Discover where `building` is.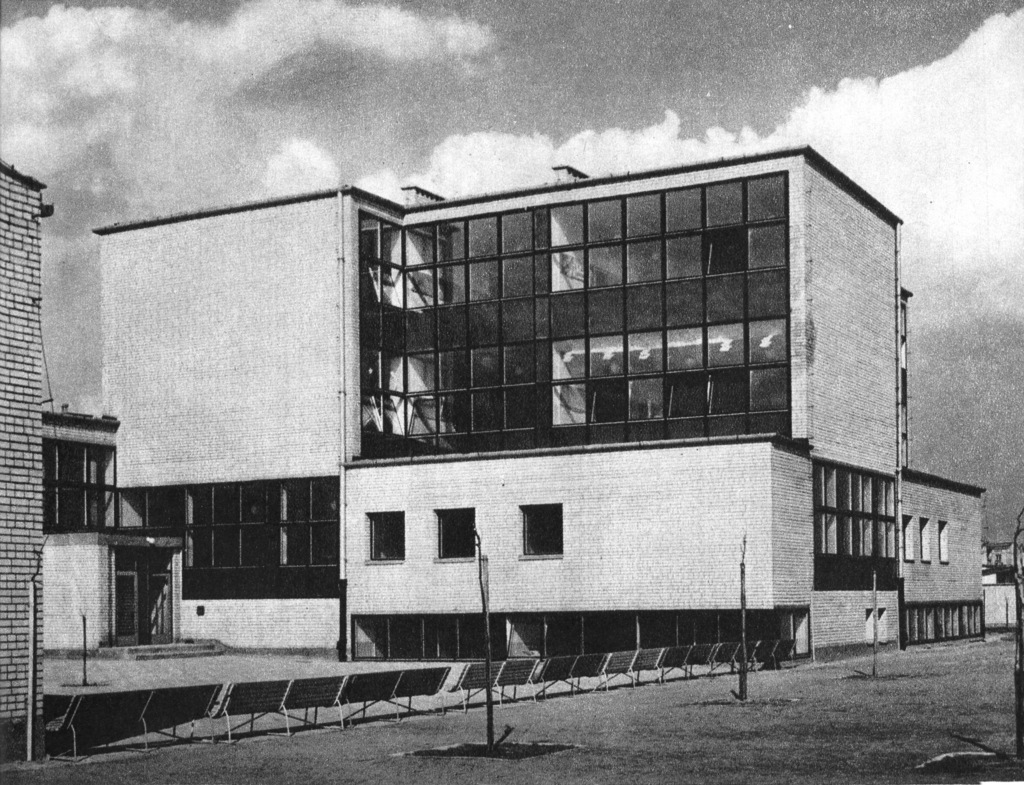
Discovered at region(87, 144, 985, 661).
